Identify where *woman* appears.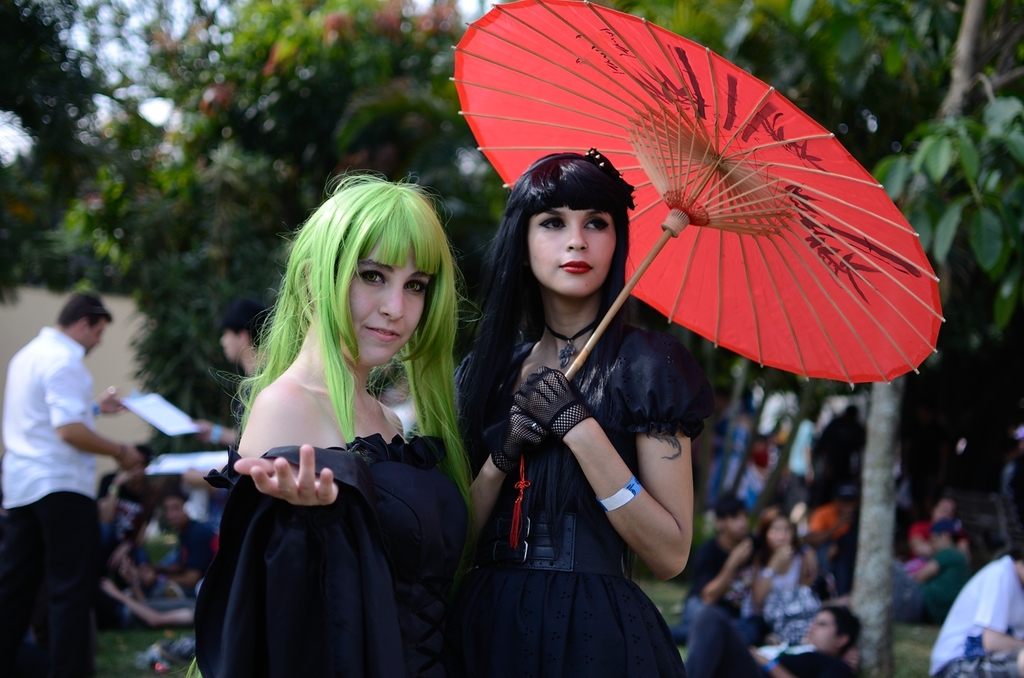
Appears at Rect(211, 166, 482, 677).
